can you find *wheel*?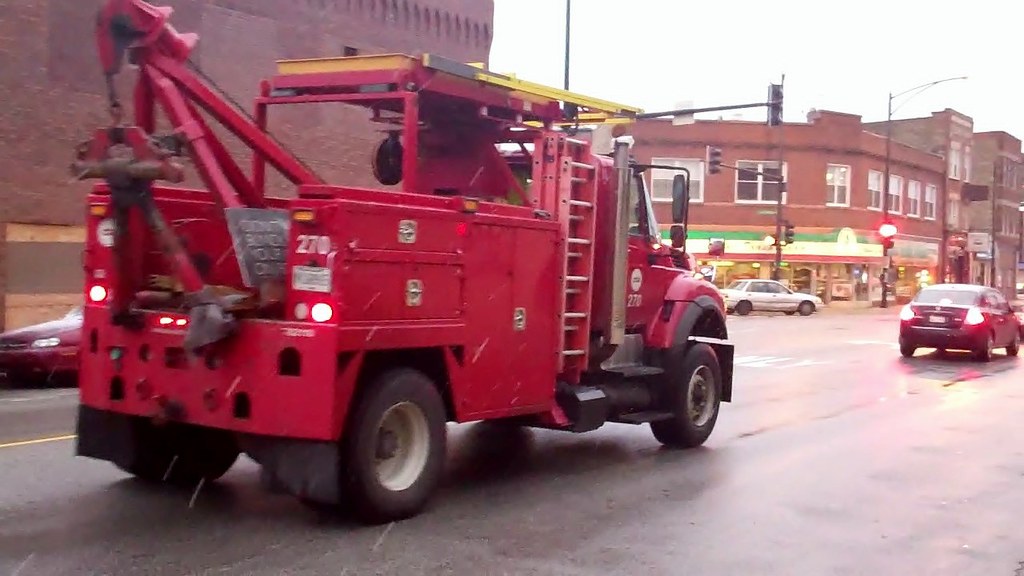
Yes, bounding box: x1=900, y1=347, x2=914, y2=358.
